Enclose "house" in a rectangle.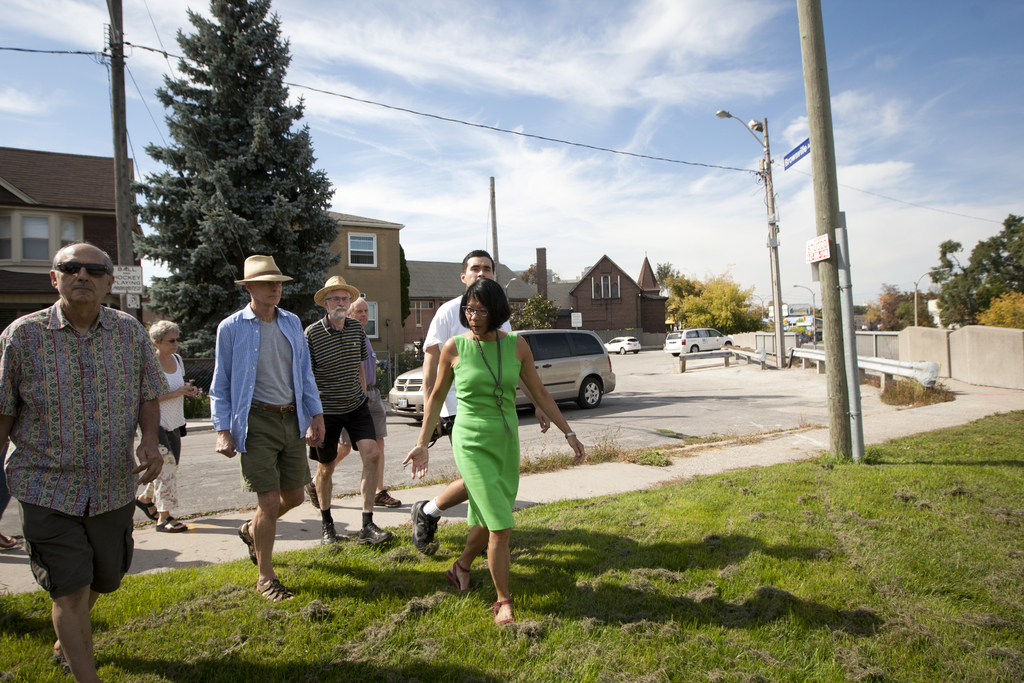
(262,209,404,393).
